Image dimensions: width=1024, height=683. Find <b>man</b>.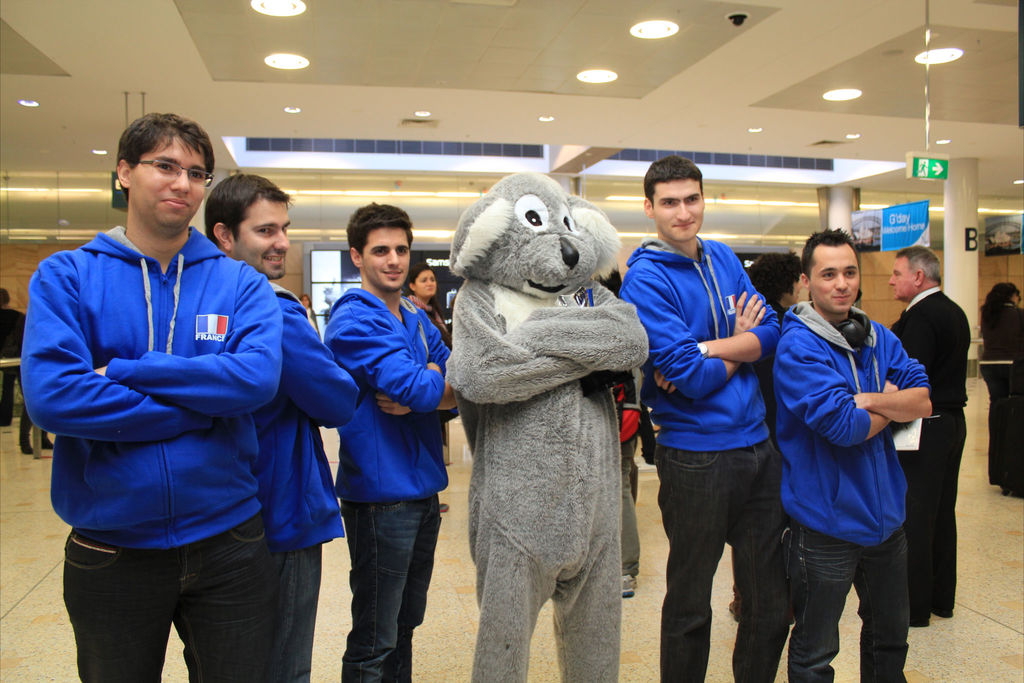
crop(204, 162, 362, 682).
